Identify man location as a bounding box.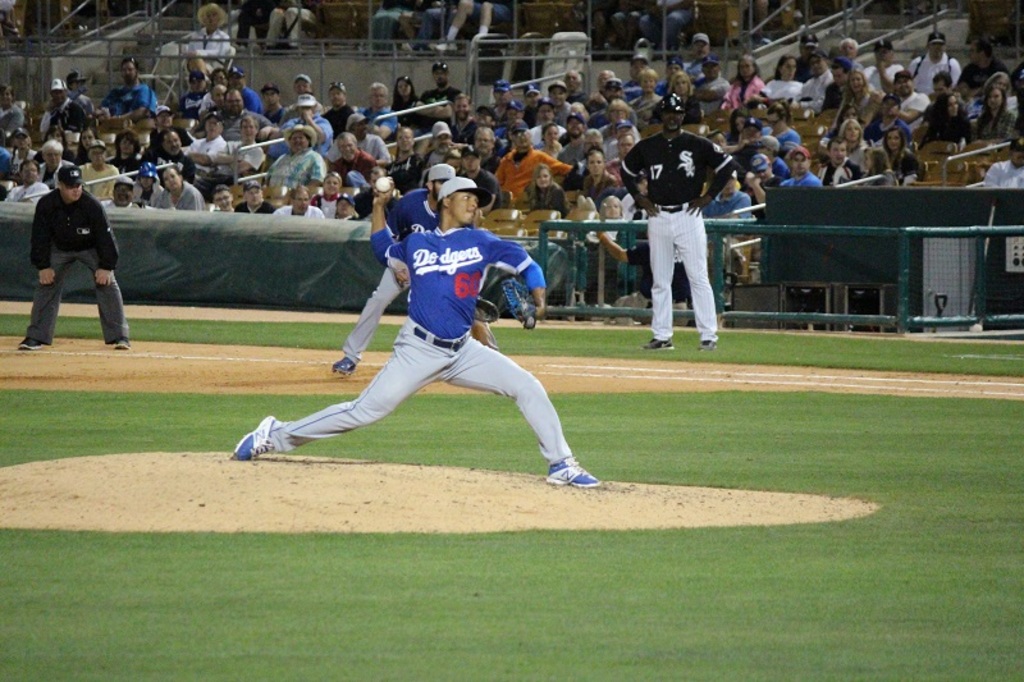
BBox(220, 86, 278, 137).
